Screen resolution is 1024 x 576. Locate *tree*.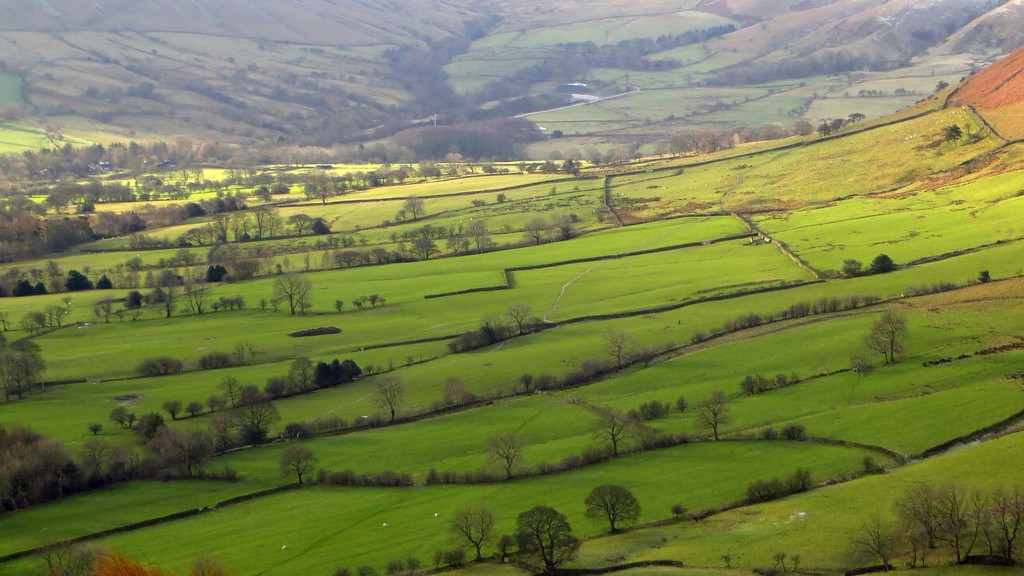
pyautogui.locateOnScreen(186, 400, 202, 421).
